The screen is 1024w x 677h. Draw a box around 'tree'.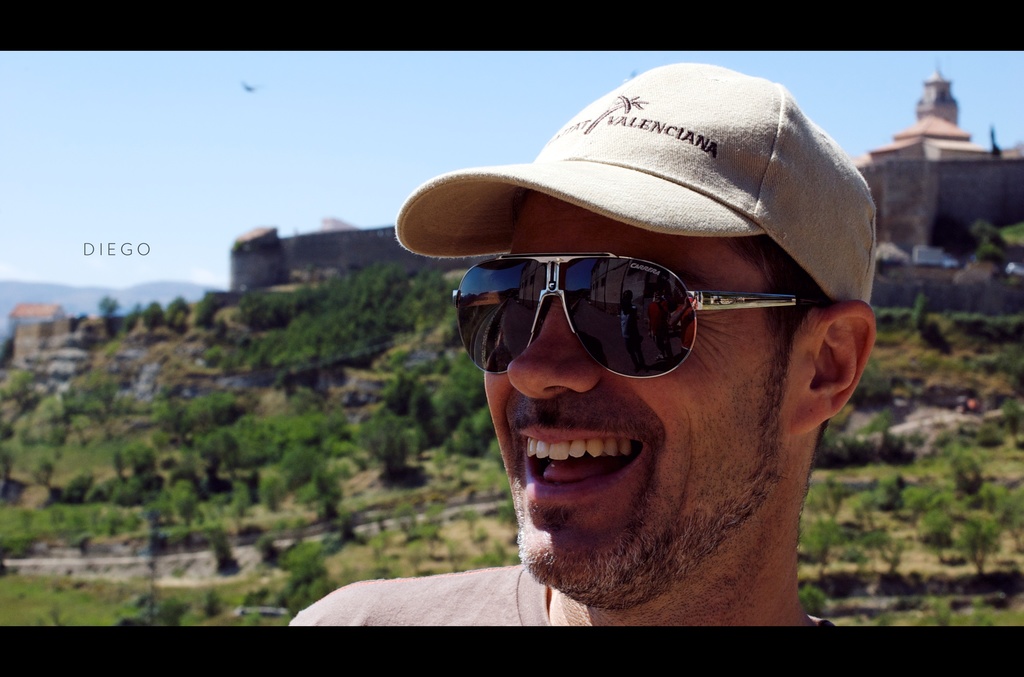
pyautogui.locateOnScreen(351, 404, 417, 482).
